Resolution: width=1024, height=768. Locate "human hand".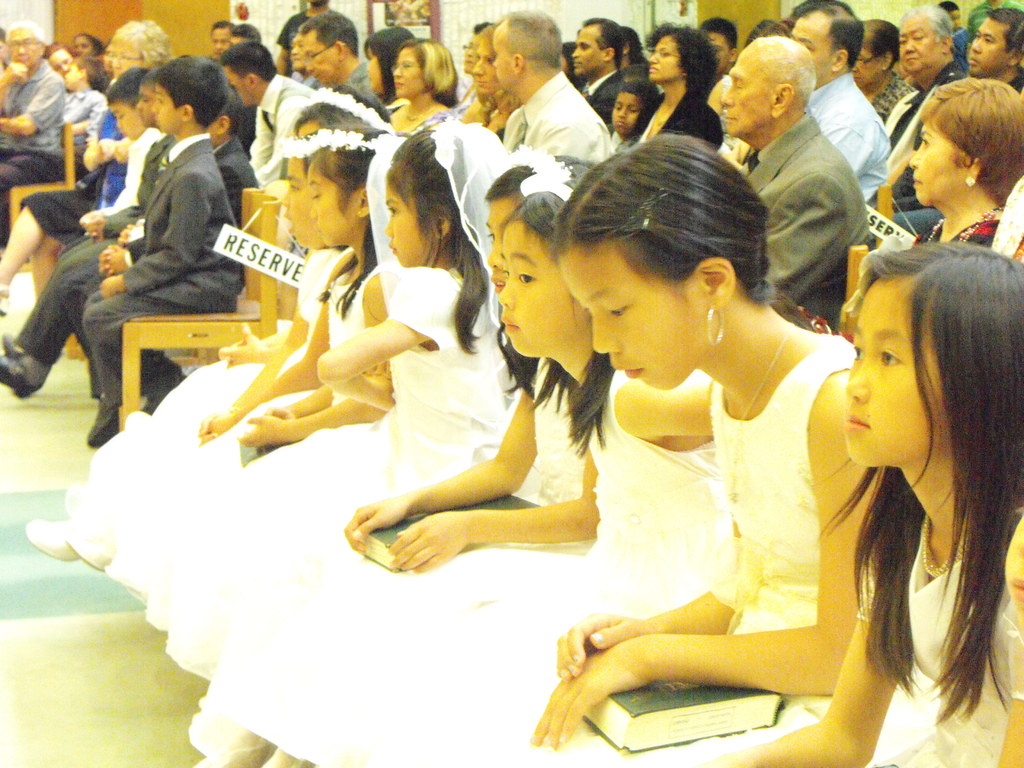
(341,491,412,557).
